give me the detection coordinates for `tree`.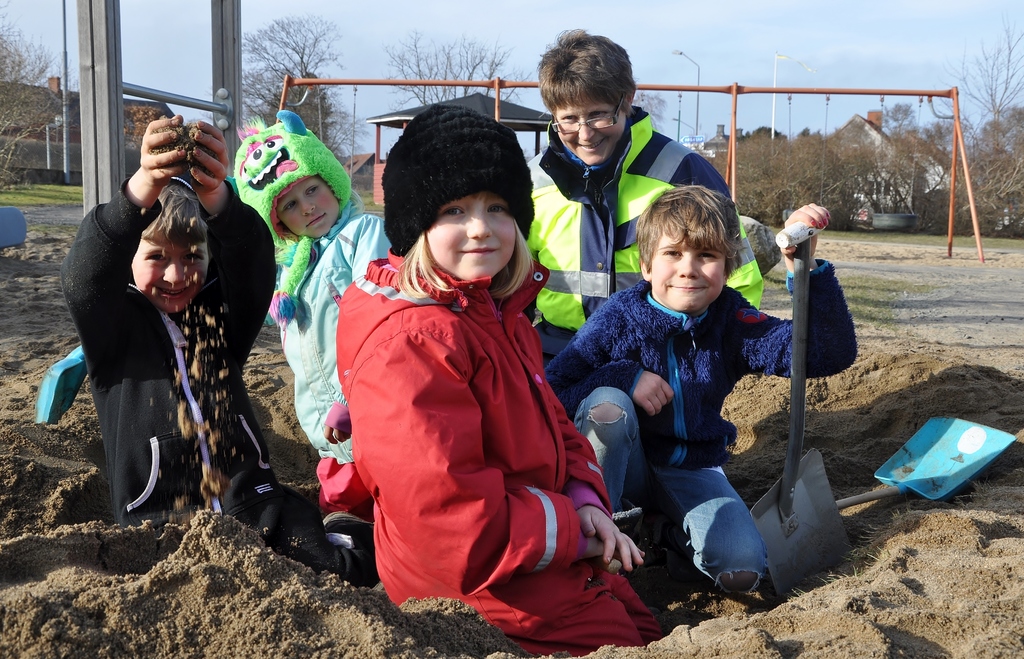
[left=241, top=8, right=372, bottom=165].
